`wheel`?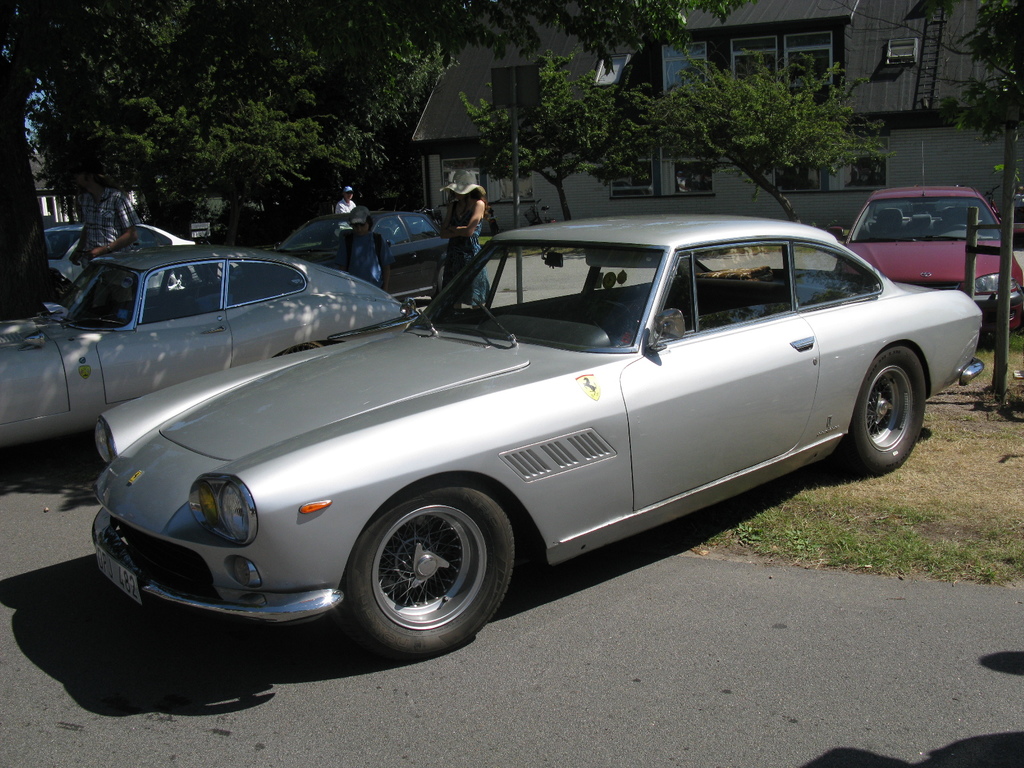
<region>842, 341, 927, 476</region>
